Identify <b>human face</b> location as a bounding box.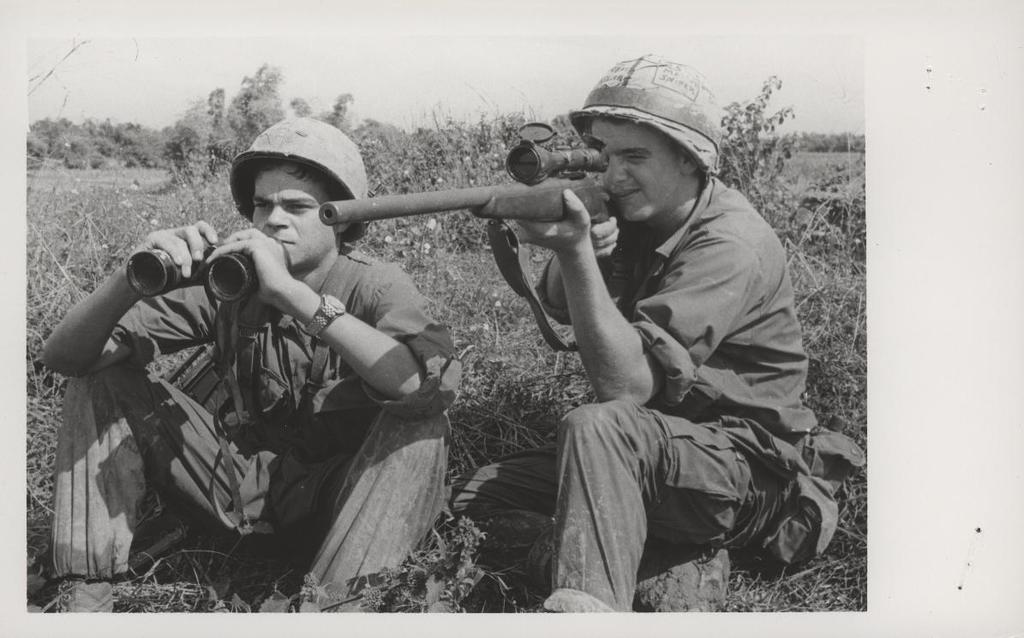
BBox(249, 166, 339, 262).
